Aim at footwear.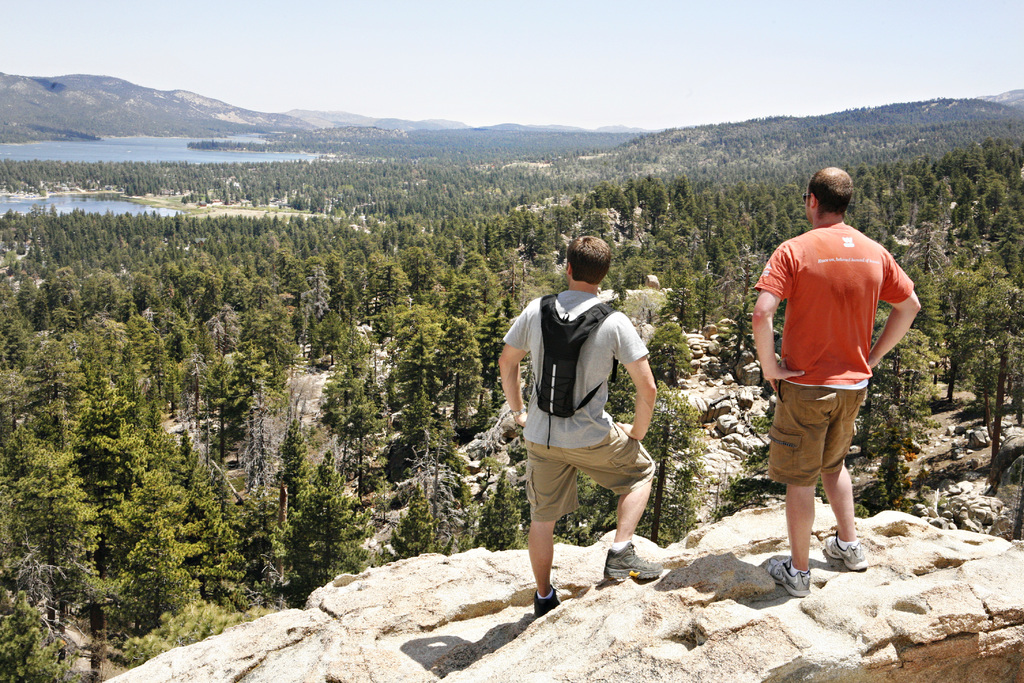
Aimed at Rect(822, 531, 869, 572).
